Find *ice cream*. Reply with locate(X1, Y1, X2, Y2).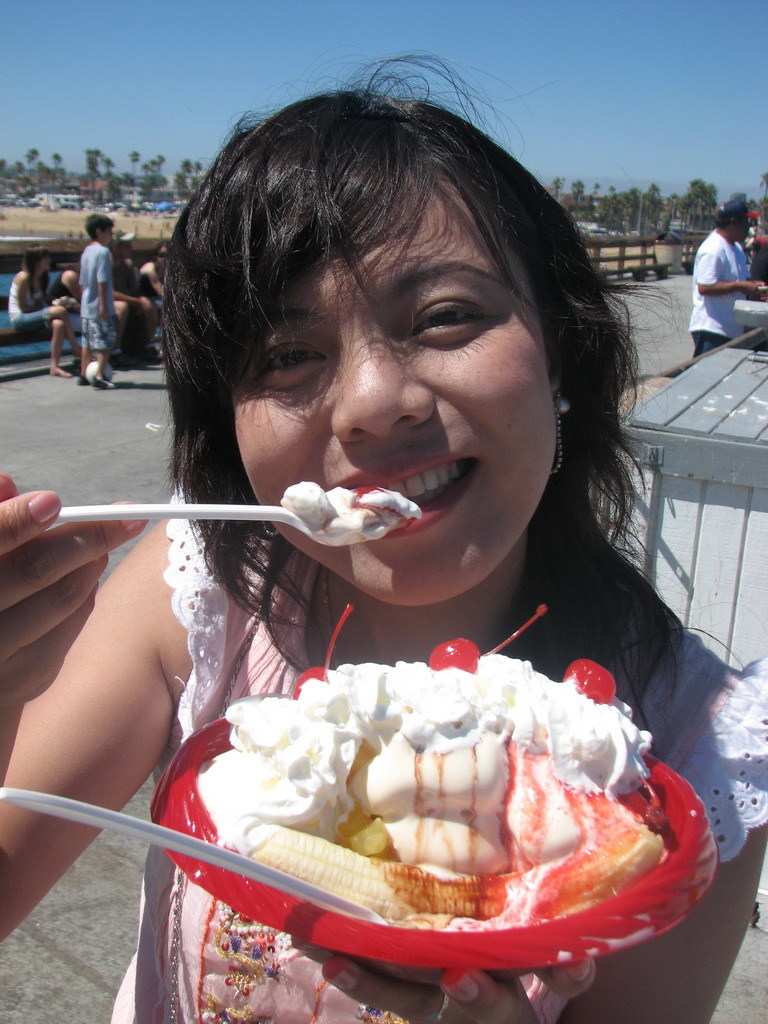
locate(191, 661, 651, 927).
